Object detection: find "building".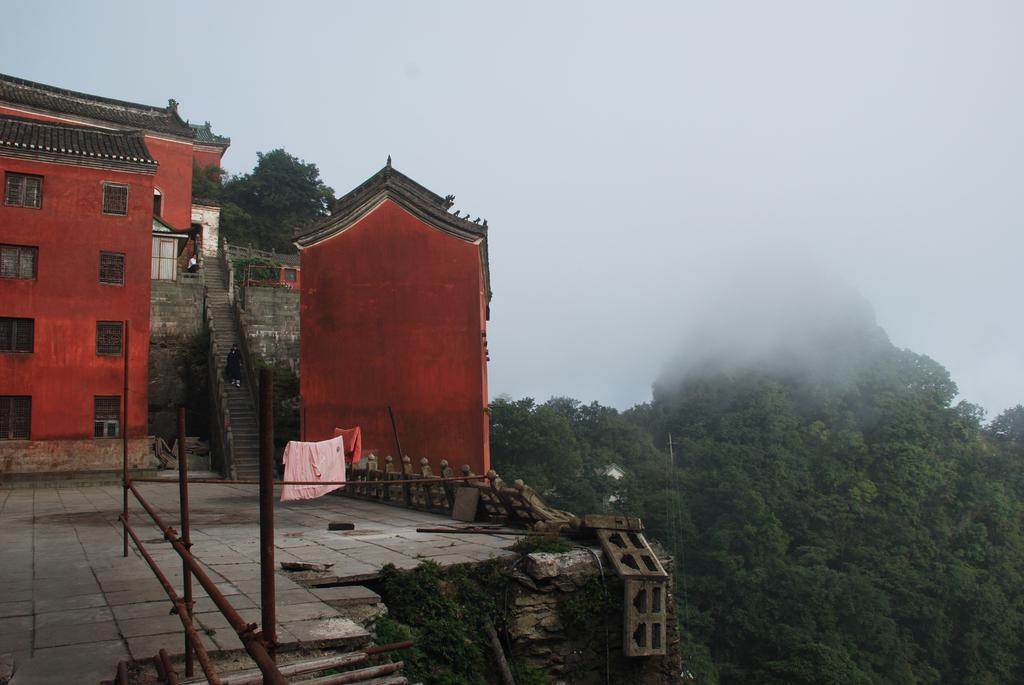
[left=188, top=120, right=230, bottom=185].
